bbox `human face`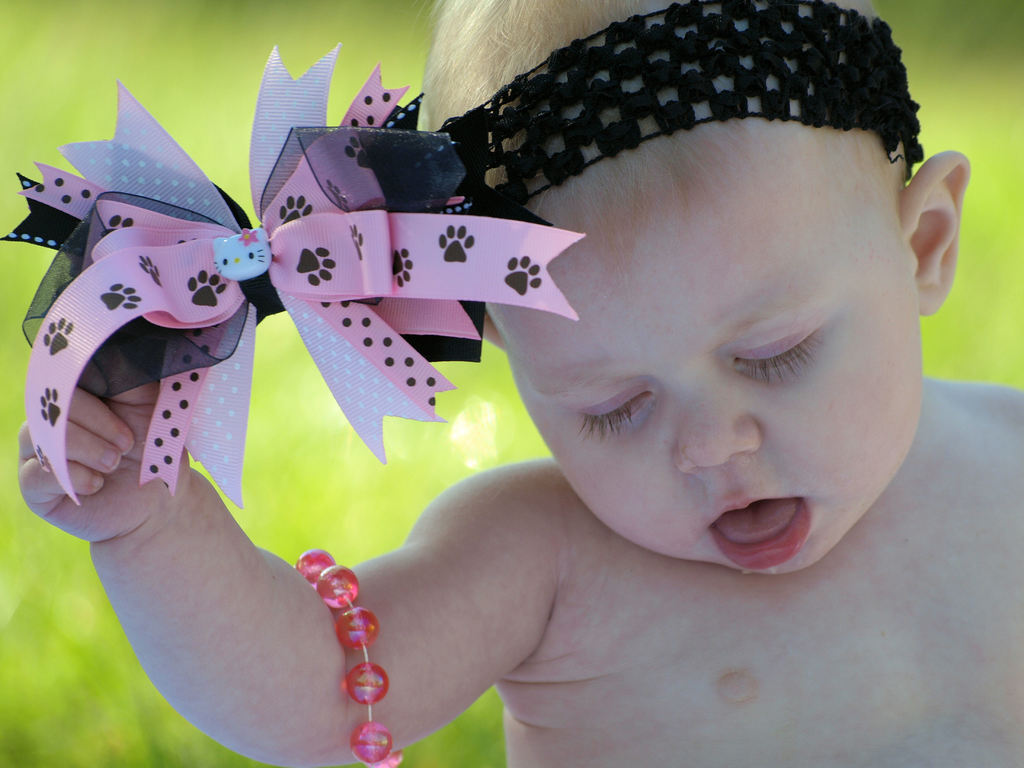
490 172 923 578
